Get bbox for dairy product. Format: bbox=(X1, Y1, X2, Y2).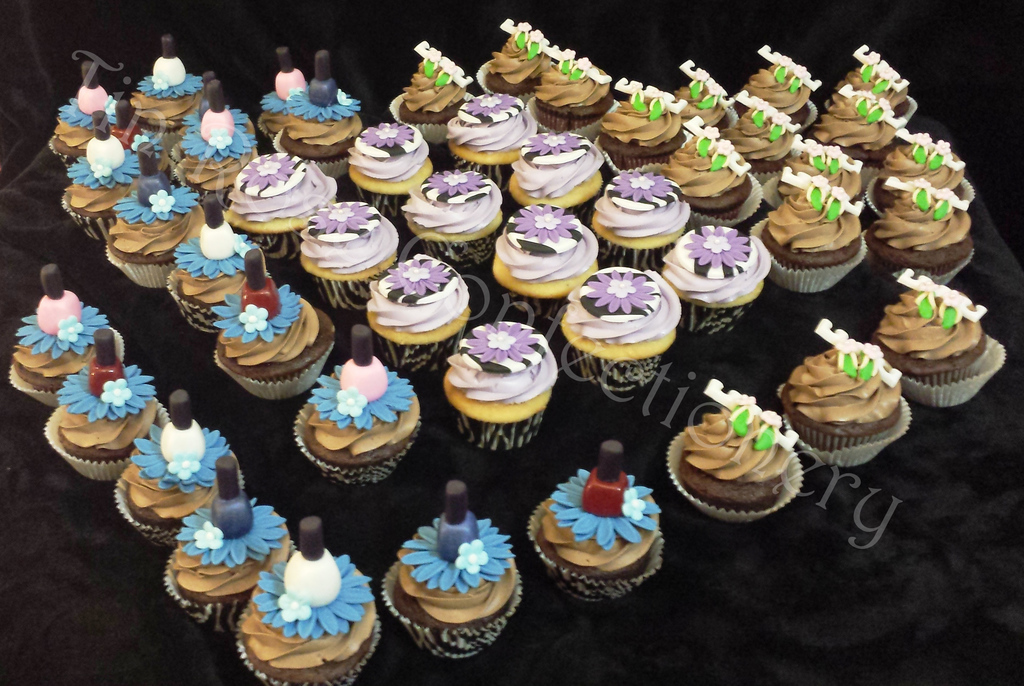
bbox=(308, 192, 399, 273).
